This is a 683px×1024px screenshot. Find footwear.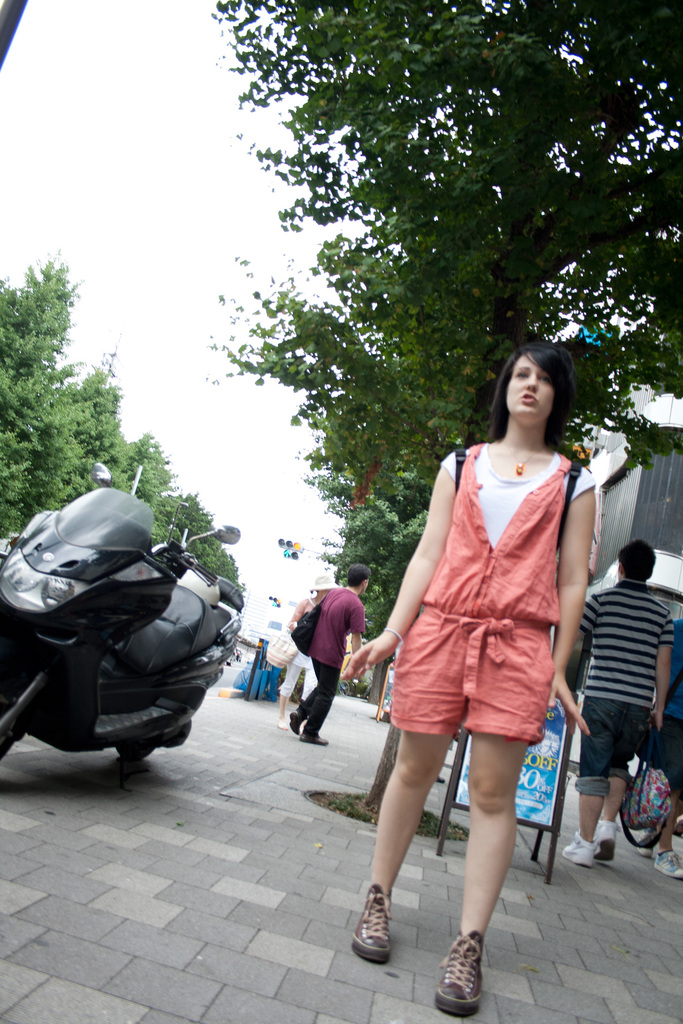
Bounding box: locate(287, 706, 301, 735).
